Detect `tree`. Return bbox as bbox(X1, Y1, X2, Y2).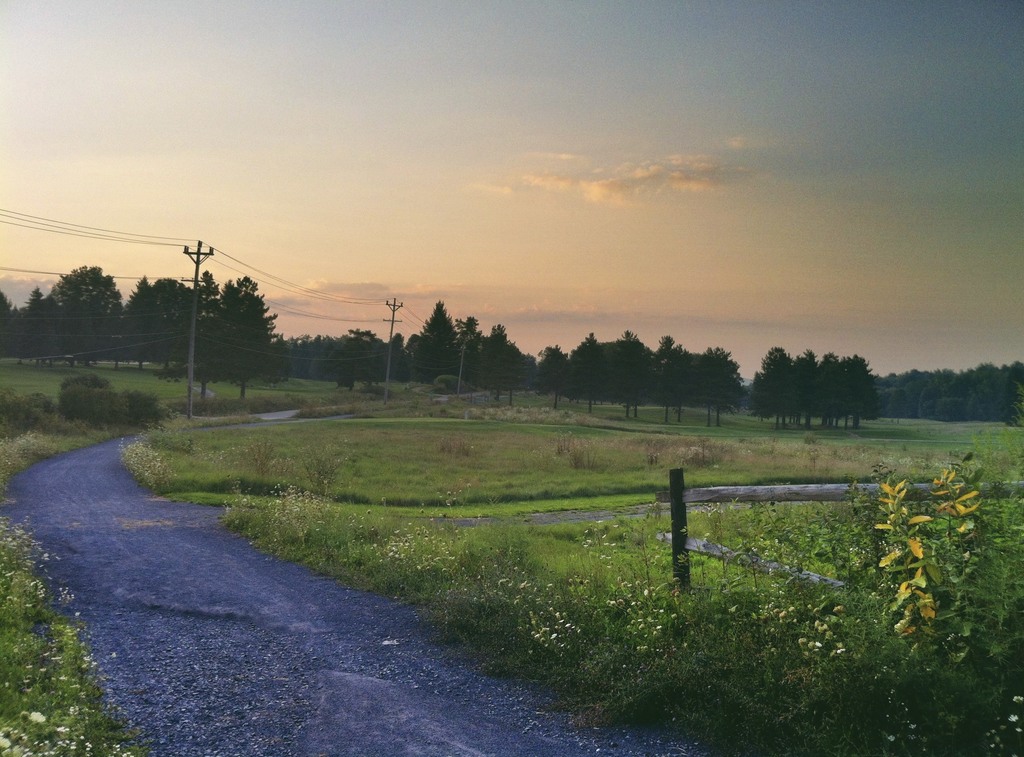
bbox(44, 257, 111, 362).
